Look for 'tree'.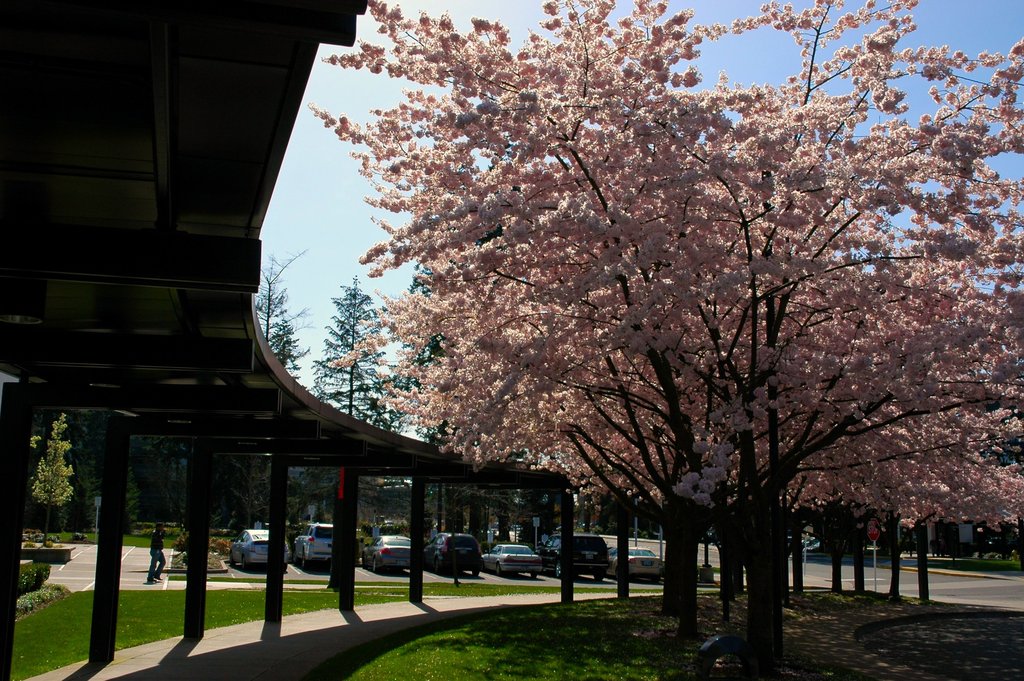
Found: bbox=[254, 248, 312, 387].
